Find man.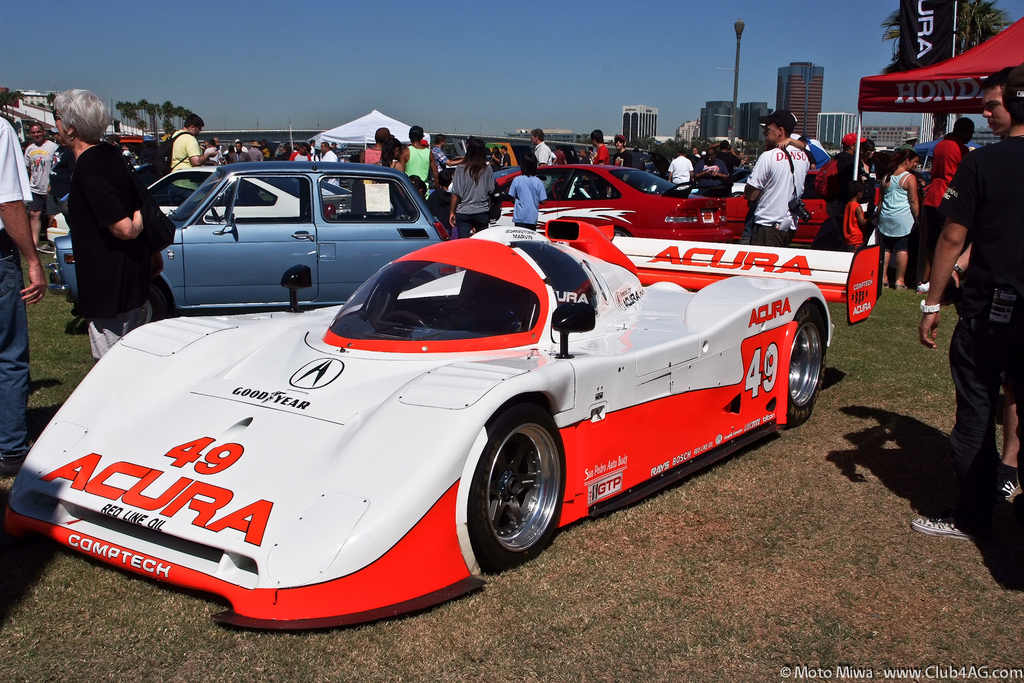
431 132 465 167.
